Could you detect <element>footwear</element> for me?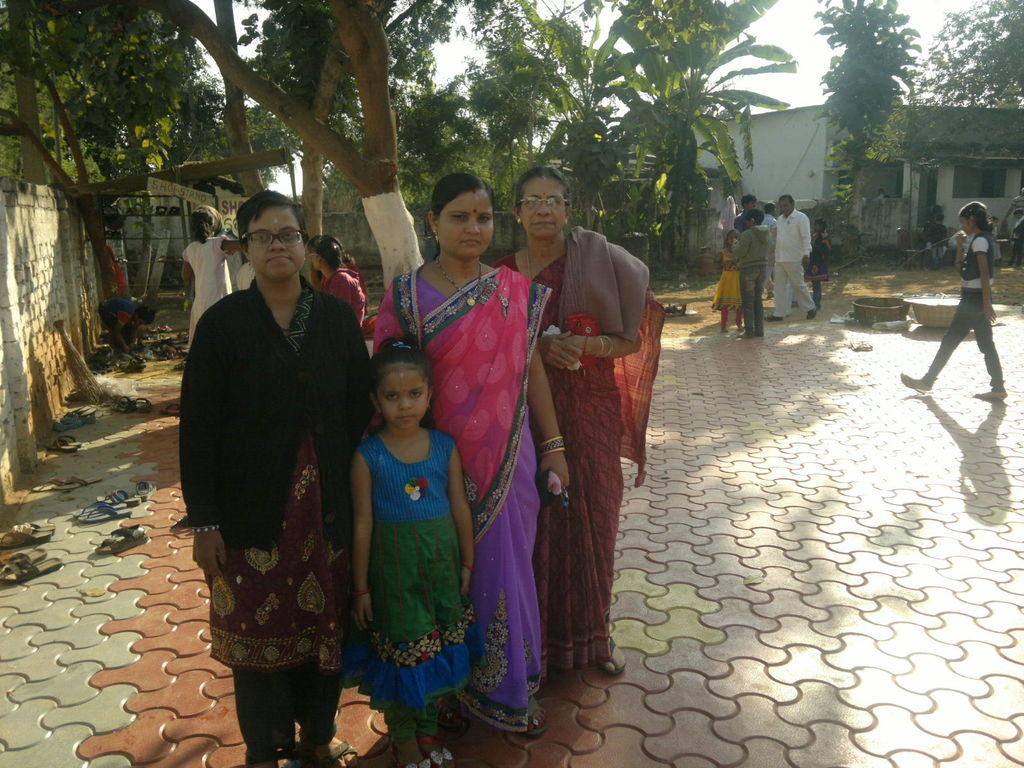
Detection result: crop(2, 557, 67, 586).
